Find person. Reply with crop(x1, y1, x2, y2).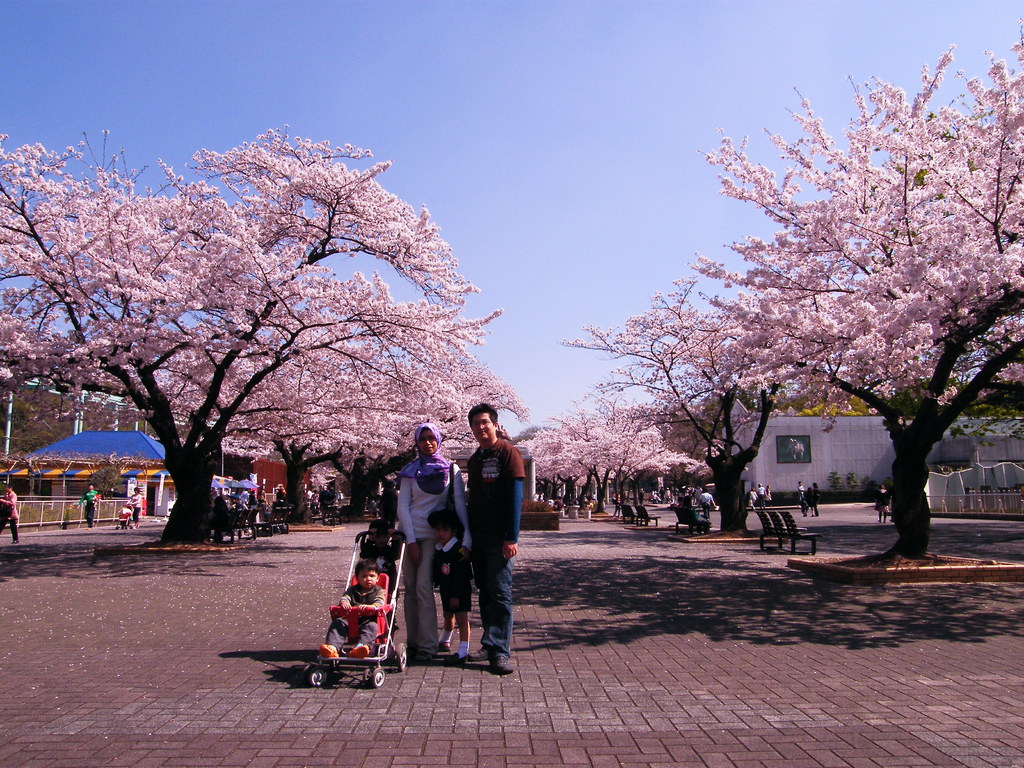
crop(755, 483, 766, 502).
